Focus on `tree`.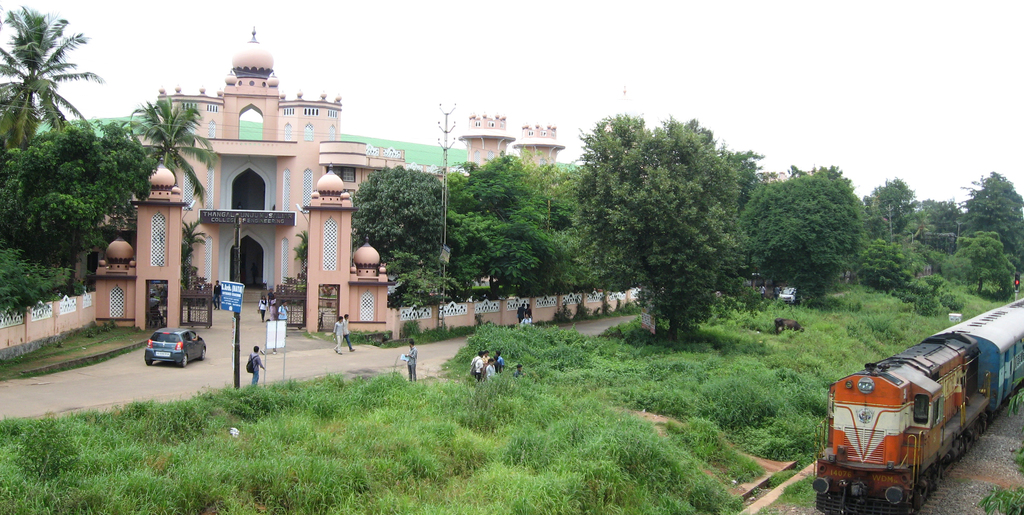
Focused at bbox(0, 4, 108, 157).
